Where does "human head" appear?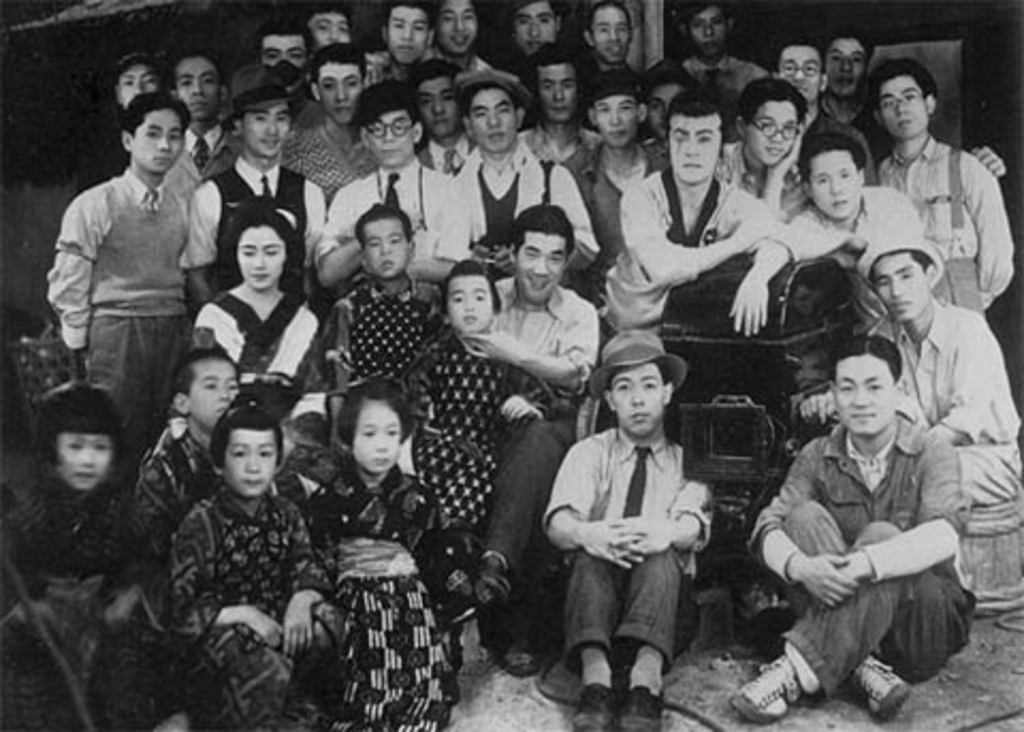
Appears at l=442, t=260, r=501, b=337.
